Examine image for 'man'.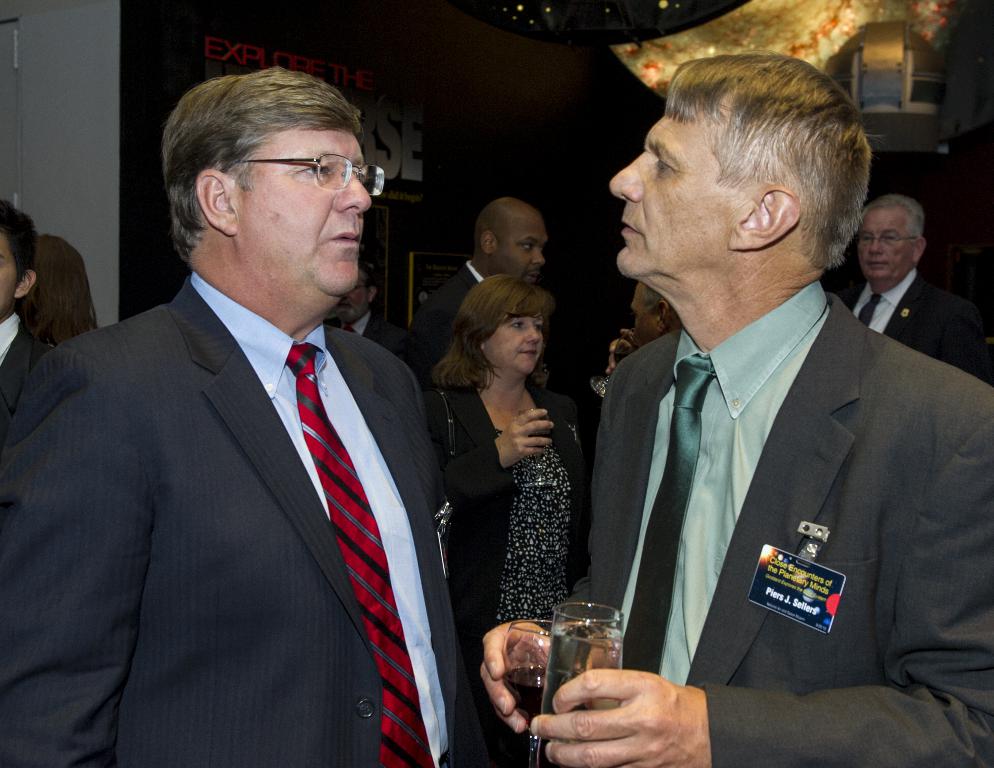
Examination result: 842/186/993/390.
